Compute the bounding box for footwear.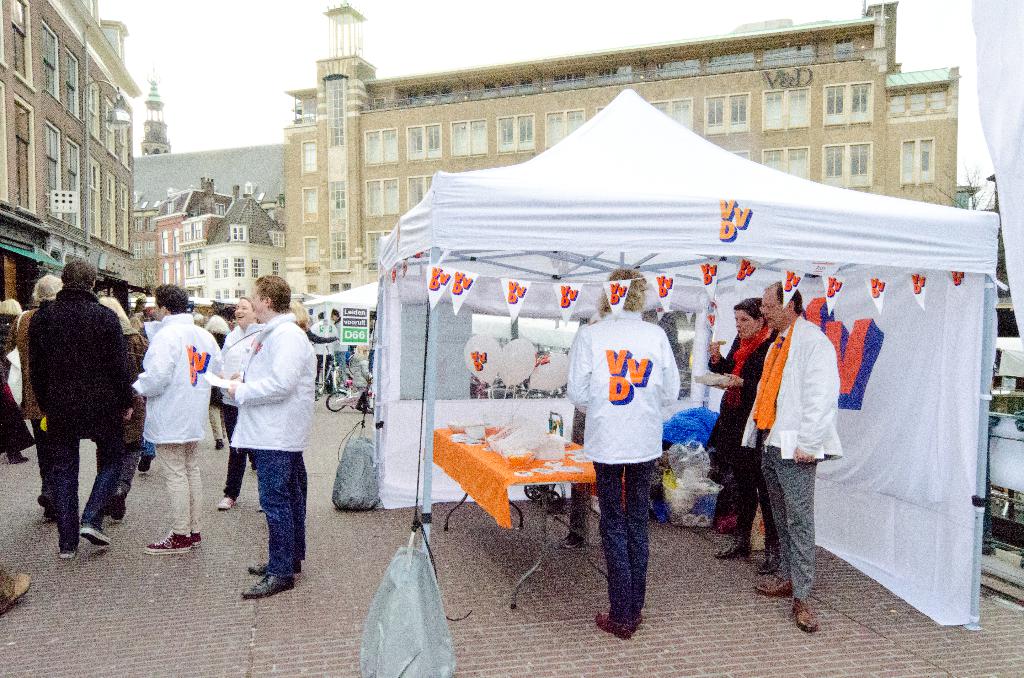
left=805, top=597, right=826, bottom=638.
